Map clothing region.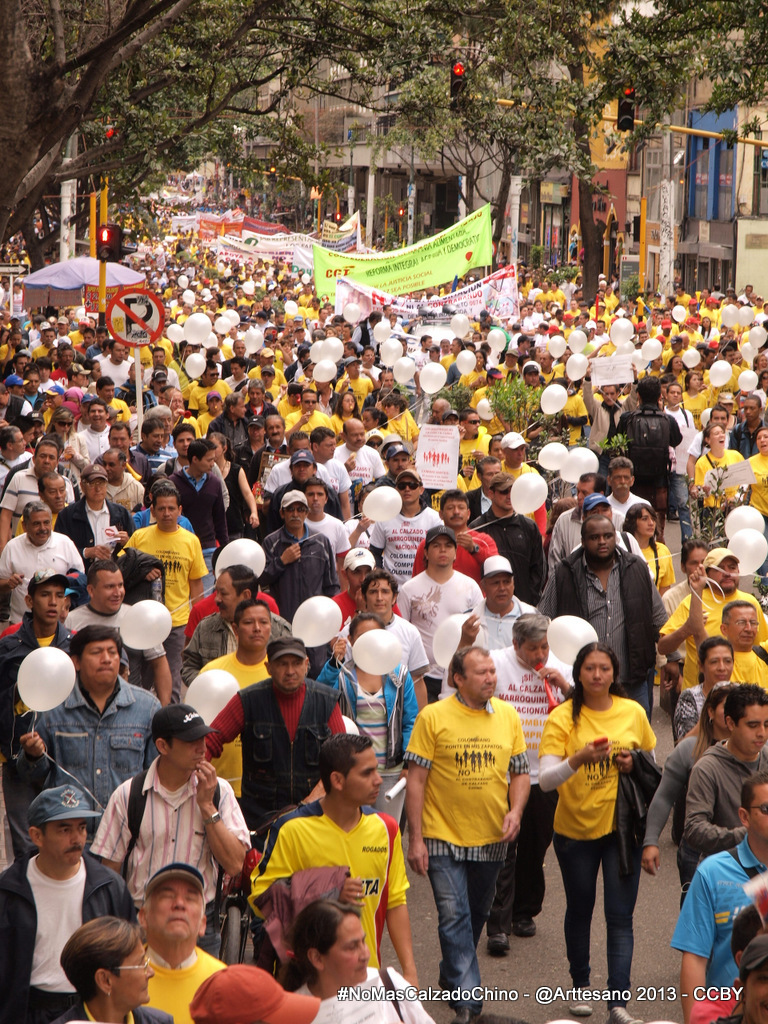
Mapped to {"x1": 690, "y1": 450, "x2": 743, "y2": 549}.
